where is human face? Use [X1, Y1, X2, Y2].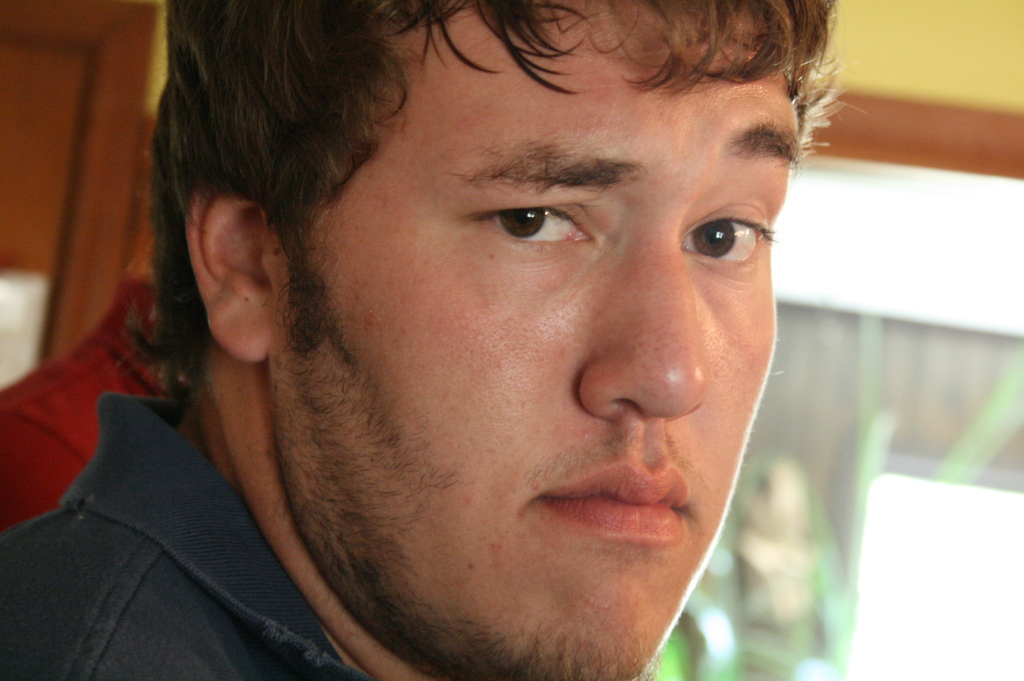
[275, 0, 797, 680].
